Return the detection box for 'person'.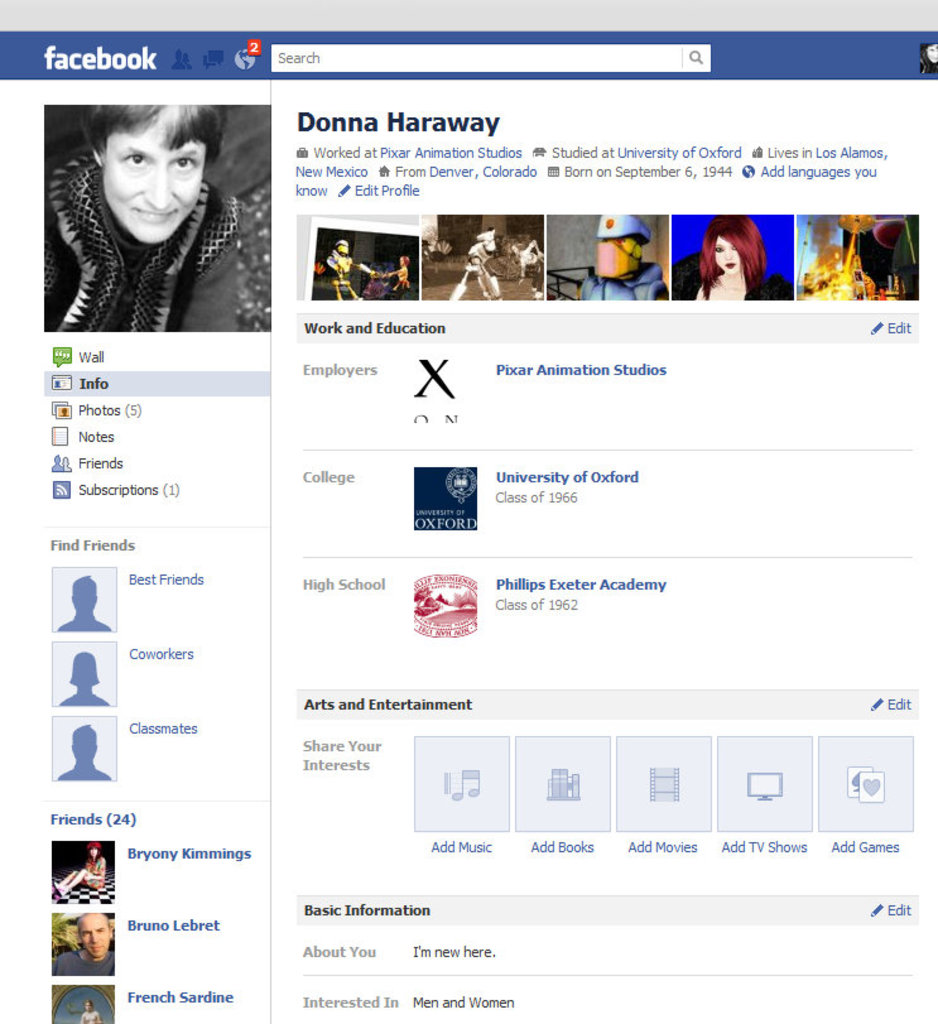
[left=303, top=232, right=370, bottom=306].
